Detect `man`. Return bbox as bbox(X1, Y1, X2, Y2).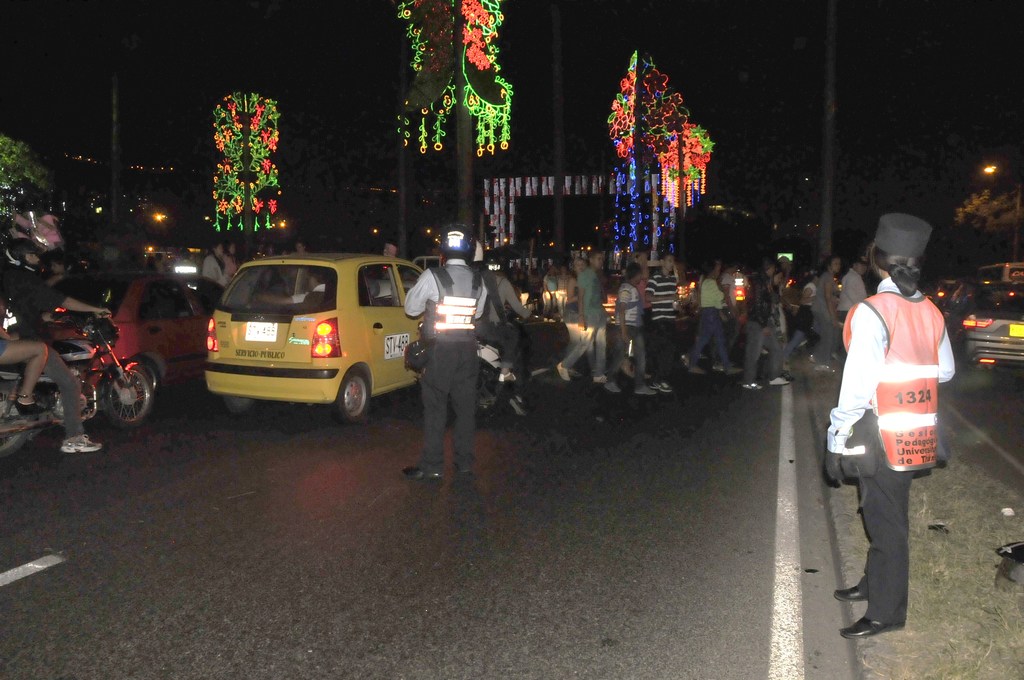
bbox(742, 273, 783, 390).
